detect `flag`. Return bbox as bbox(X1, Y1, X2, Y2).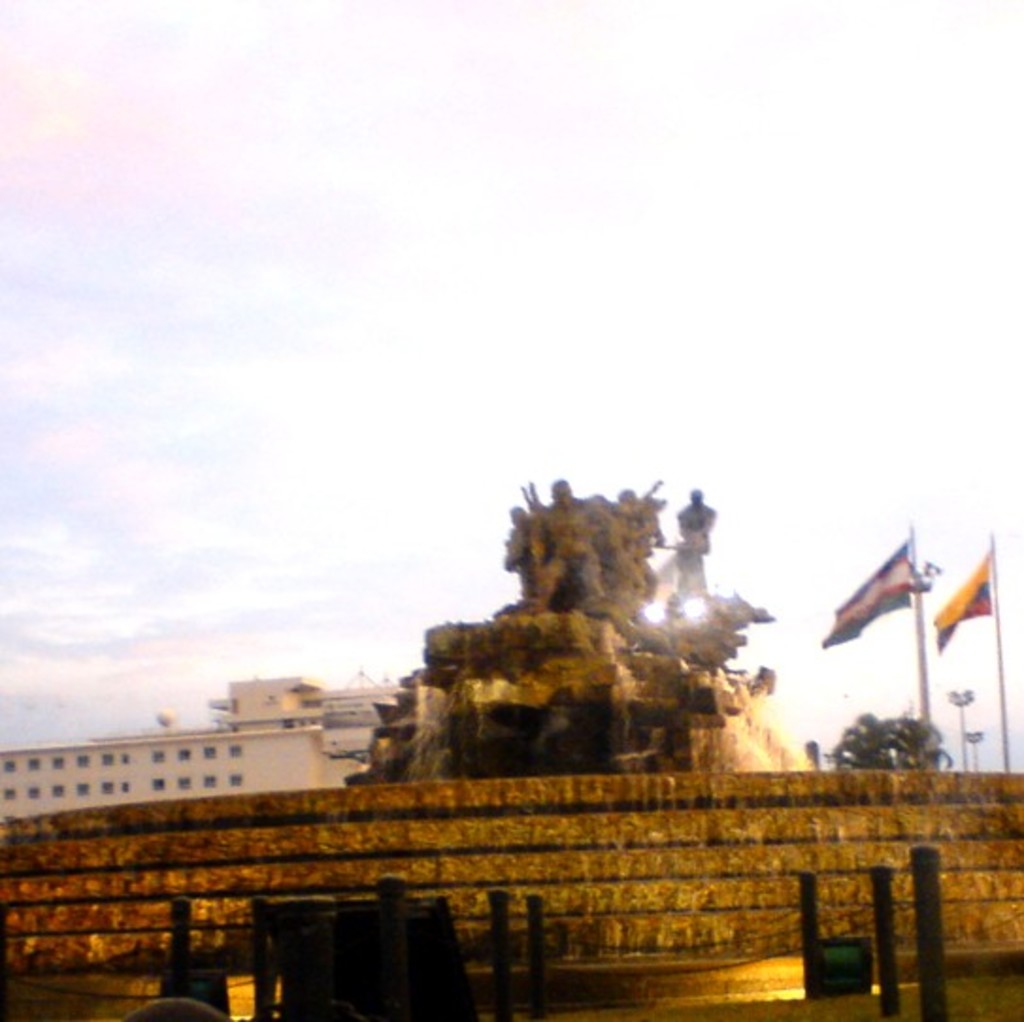
bbox(924, 551, 994, 652).
